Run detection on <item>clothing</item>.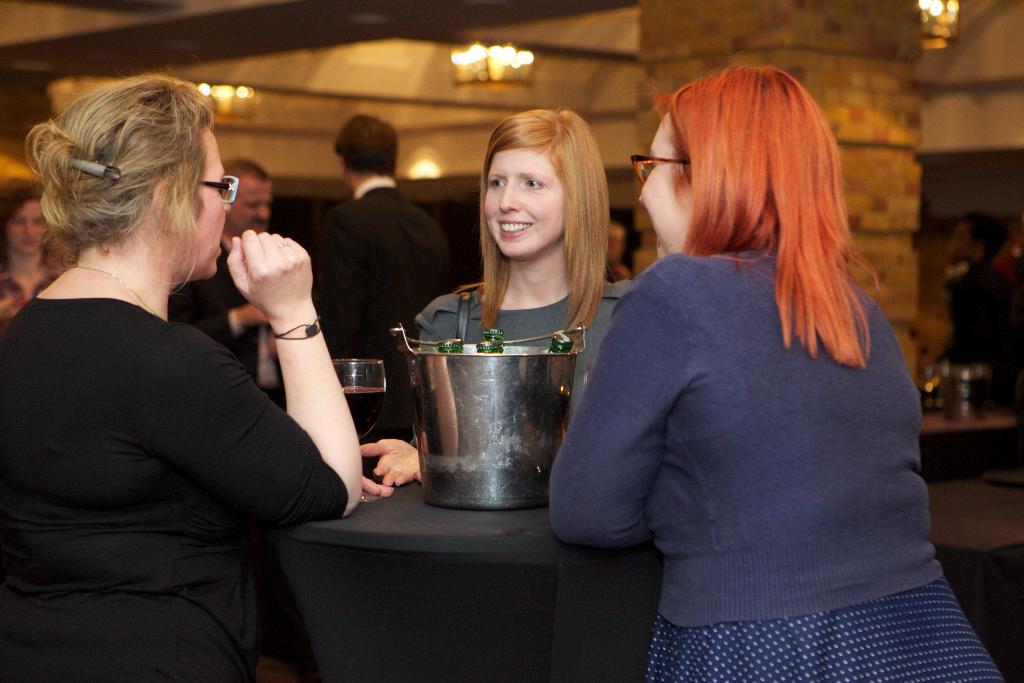
Result: <box>0,318,340,682</box>.
